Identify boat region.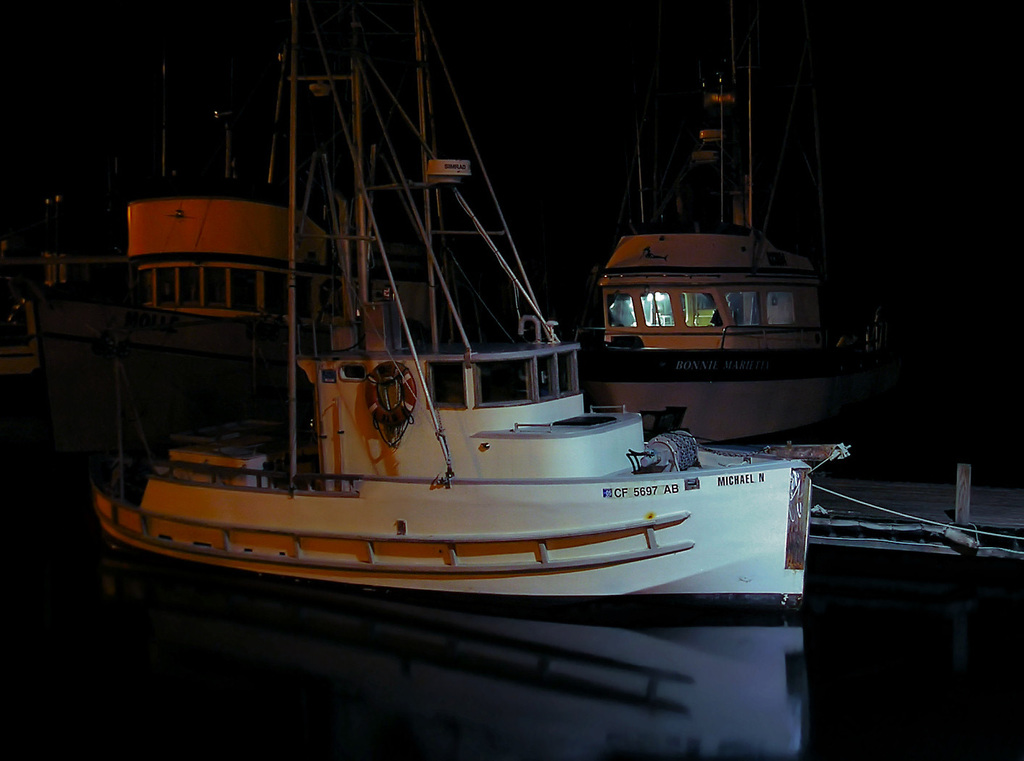
Region: (x1=573, y1=7, x2=909, y2=444).
